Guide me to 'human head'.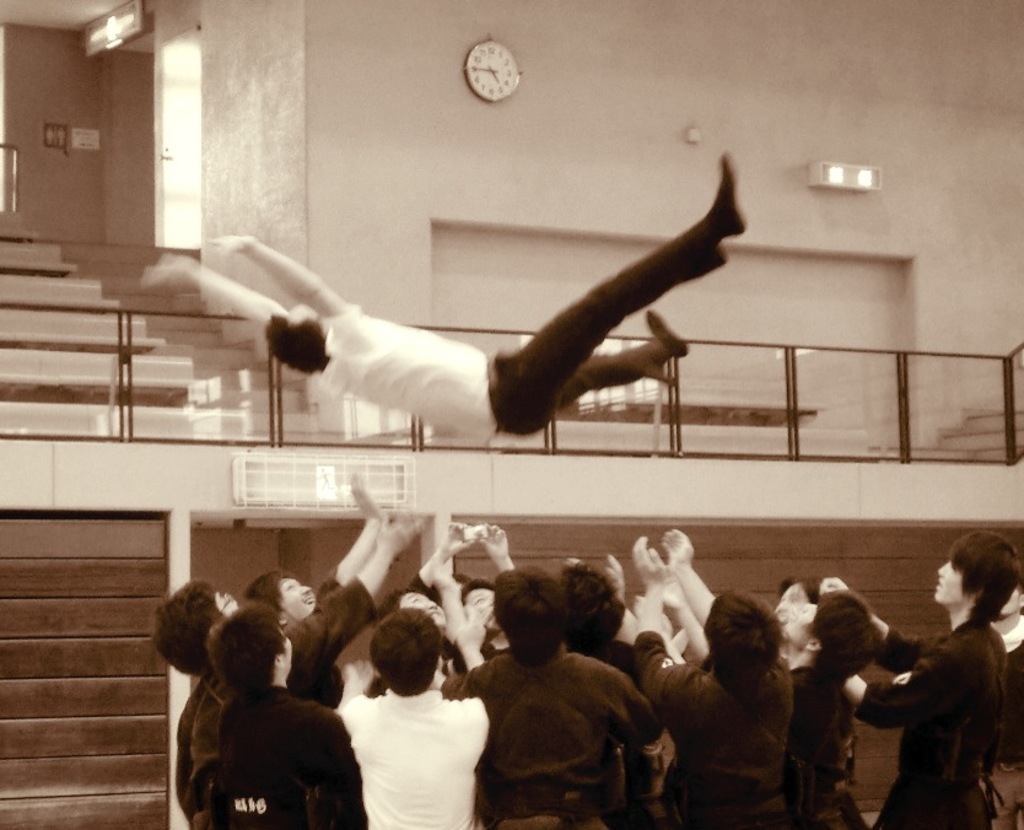
Guidance: [201,597,293,688].
